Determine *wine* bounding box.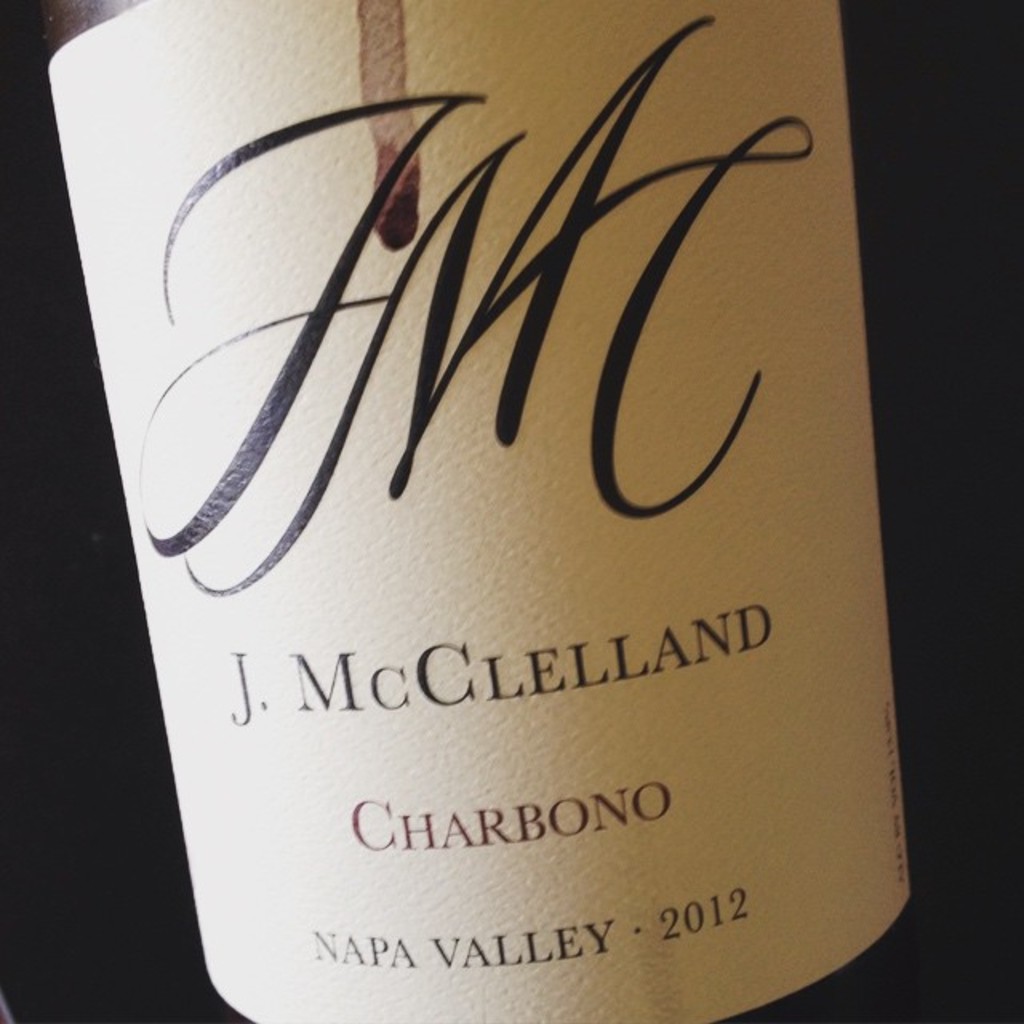
Determined: 43:0:931:1022.
